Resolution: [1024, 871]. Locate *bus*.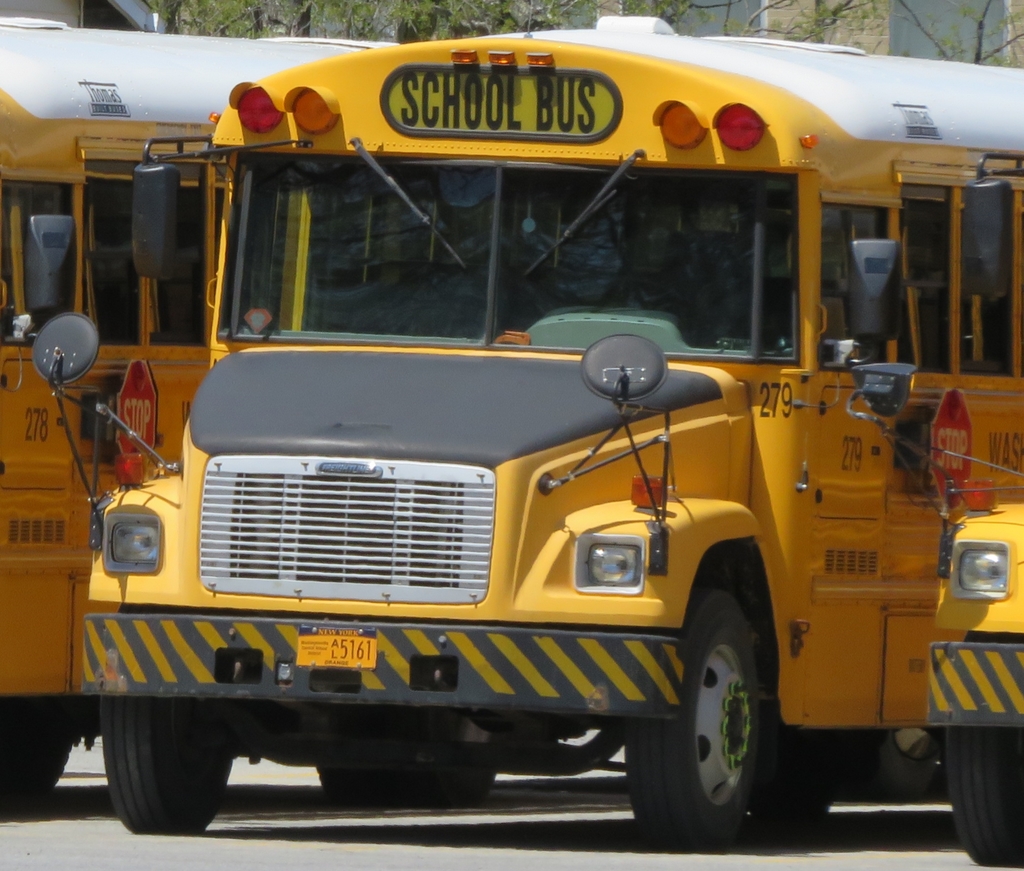
left=25, top=14, right=1023, bottom=842.
